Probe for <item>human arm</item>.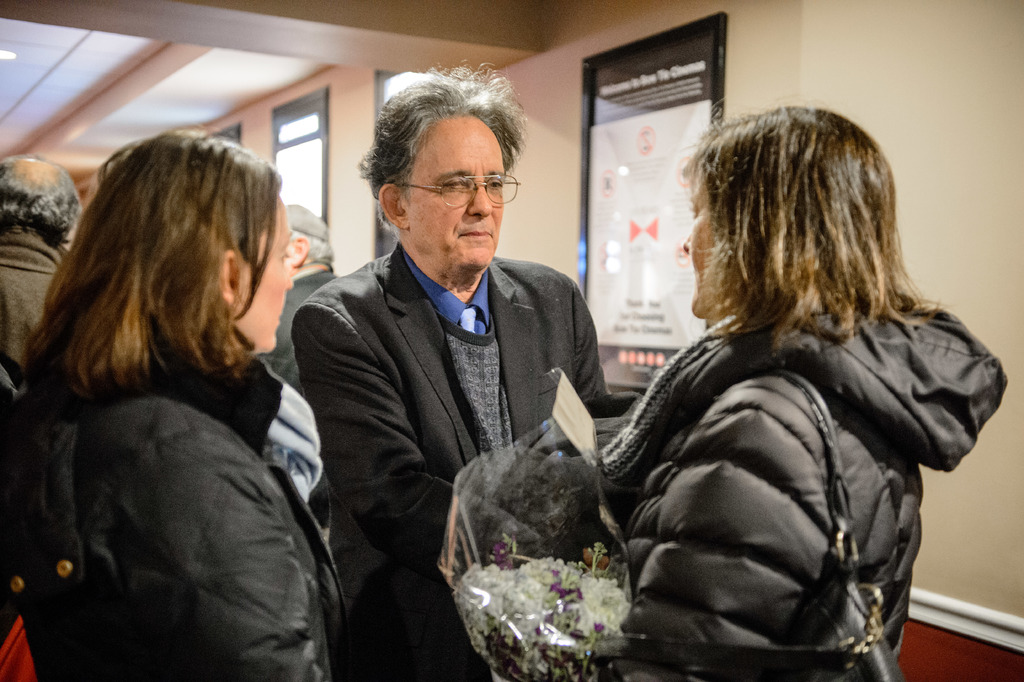
Probe result: x1=289 y1=306 x2=547 y2=567.
